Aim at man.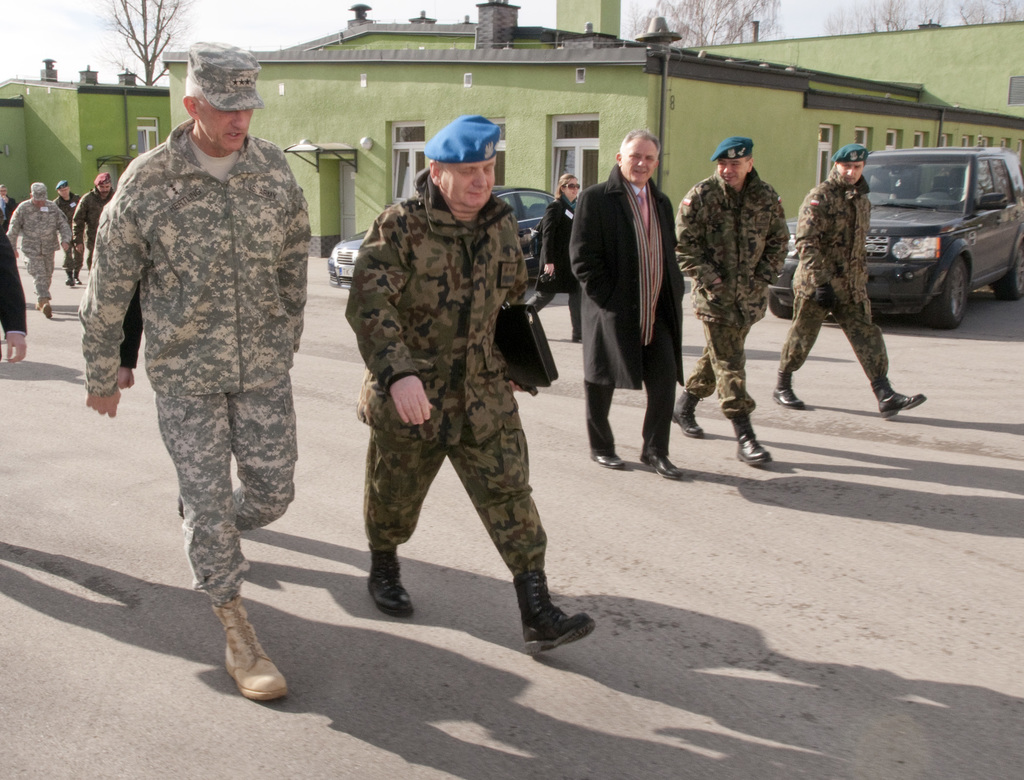
Aimed at [79,168,121,270].
